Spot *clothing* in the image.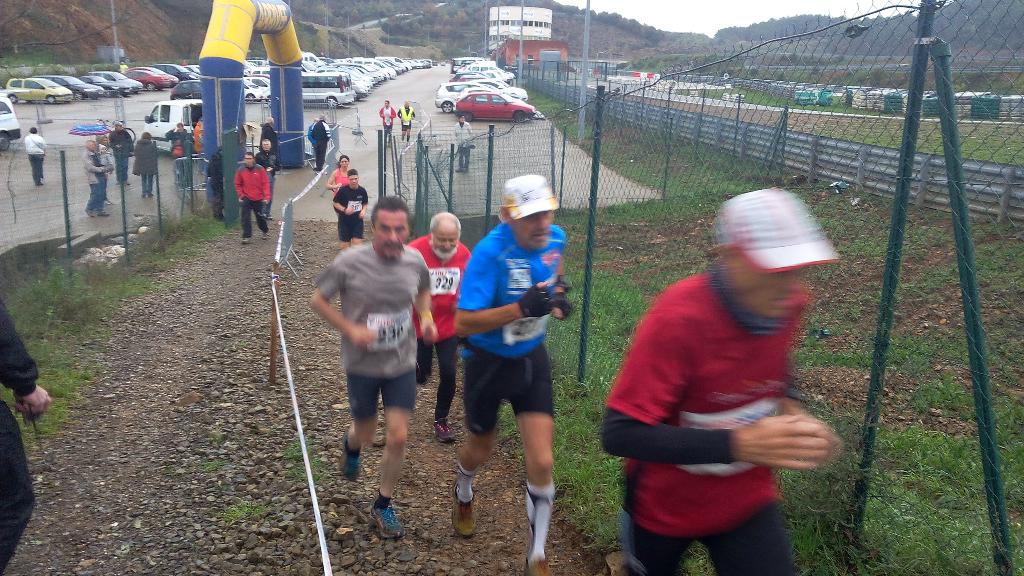
*clothing* found at l=312, t=244, r=431, b=413.
